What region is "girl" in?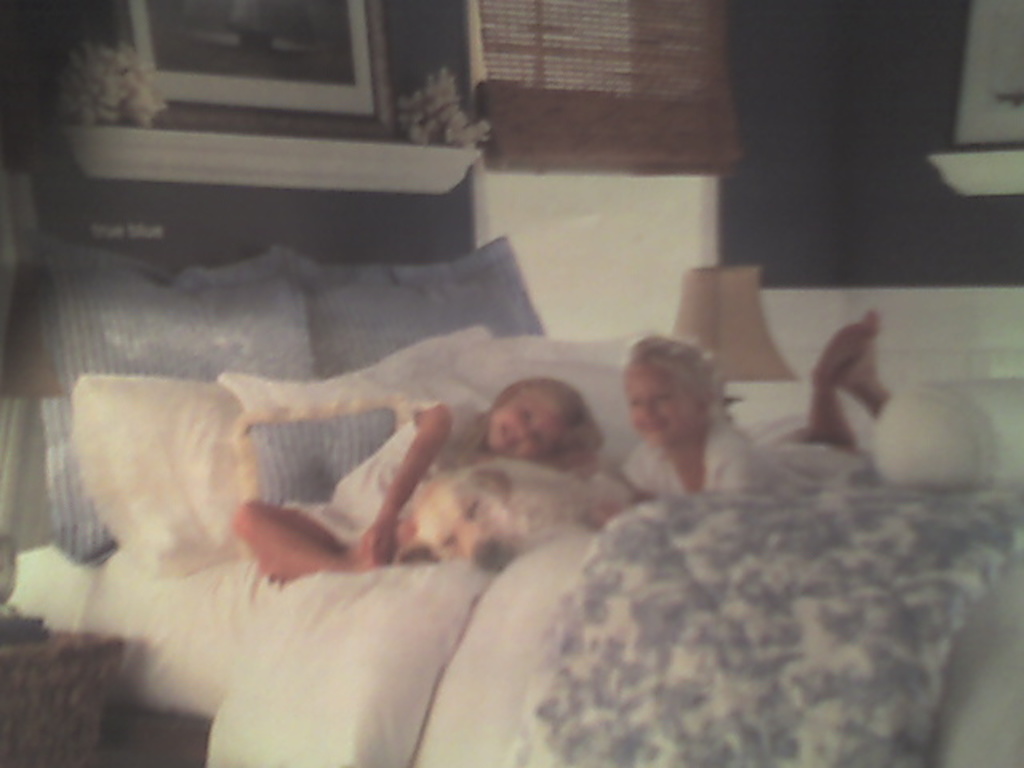
(616, 318, 885, 494).
